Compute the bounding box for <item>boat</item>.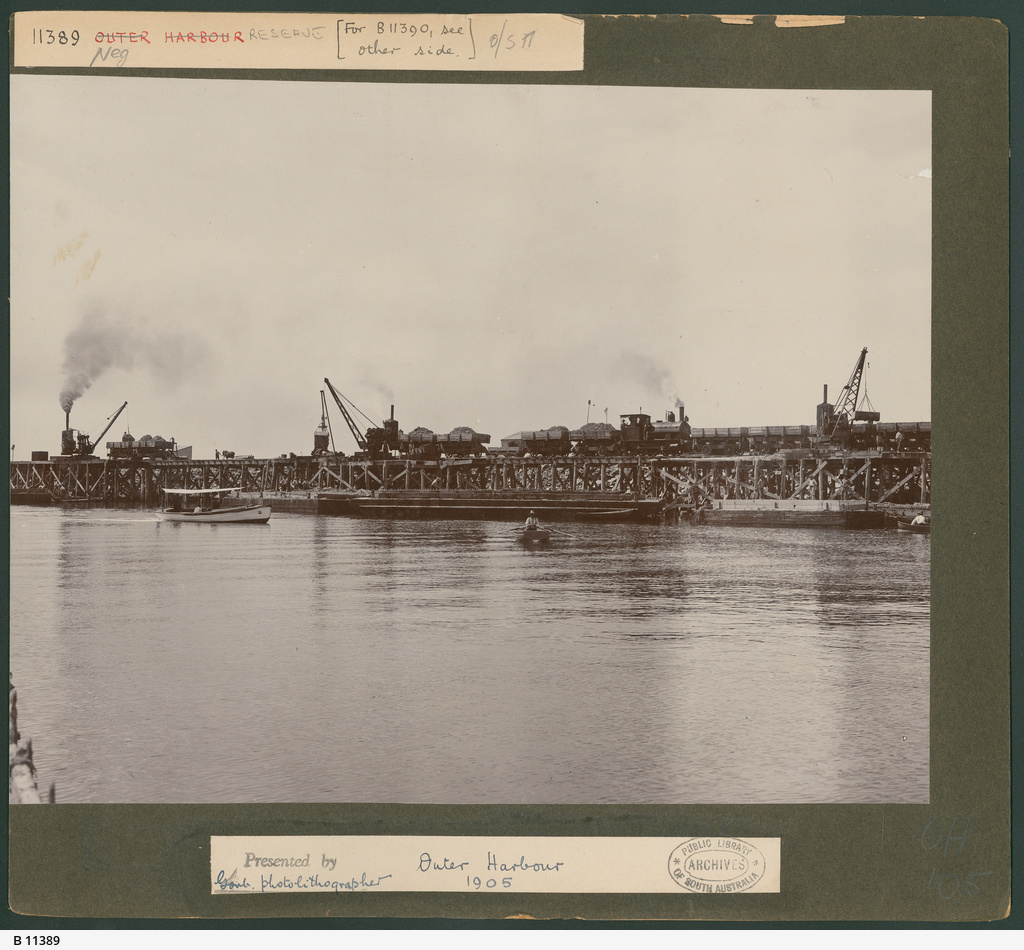
<region>511, 527, 548, 547</region>.
